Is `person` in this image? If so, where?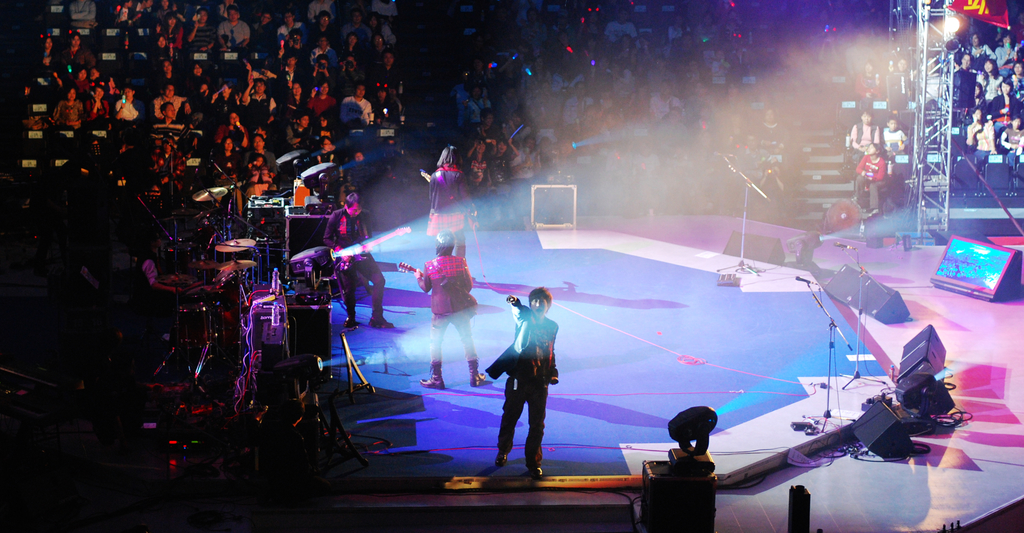
Yes, at x1=416 y1=147 x2=467 y2=255.
